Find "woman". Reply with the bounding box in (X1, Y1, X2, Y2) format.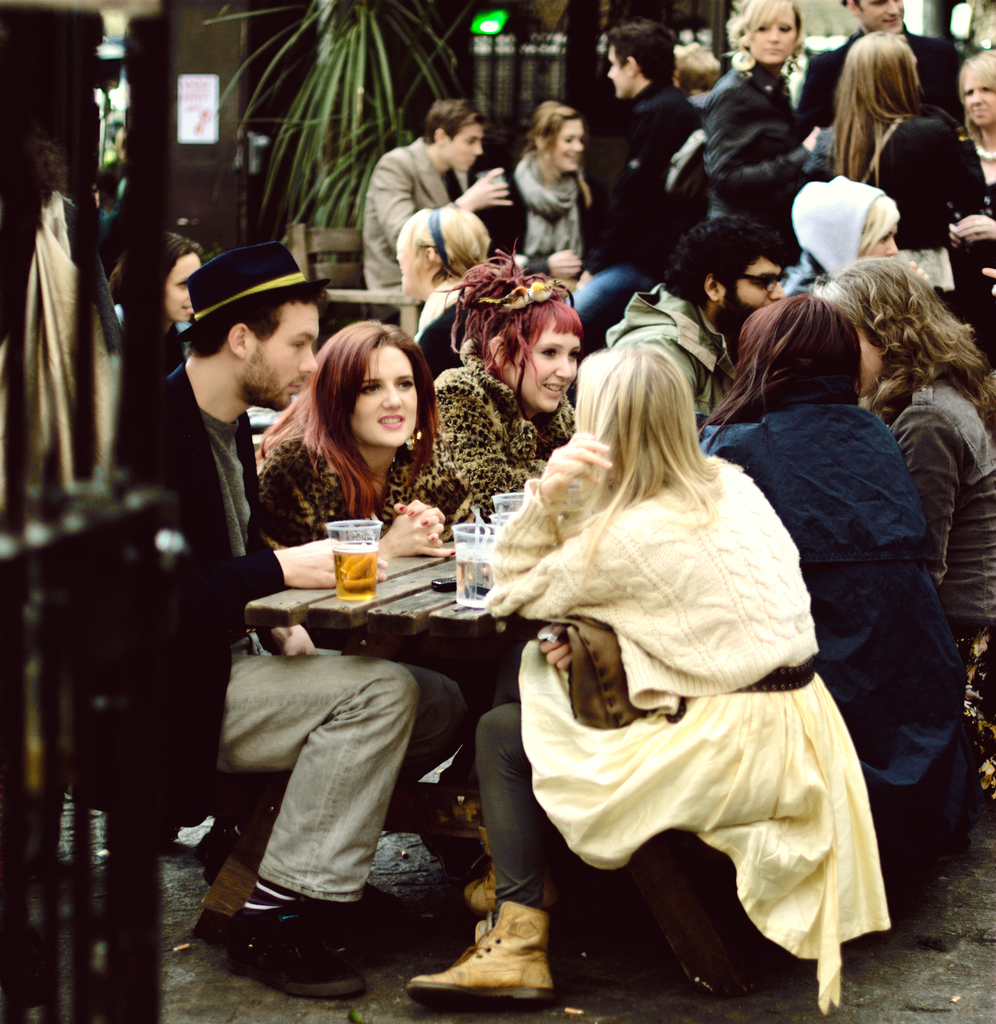
(468, 100, 604, 260).
